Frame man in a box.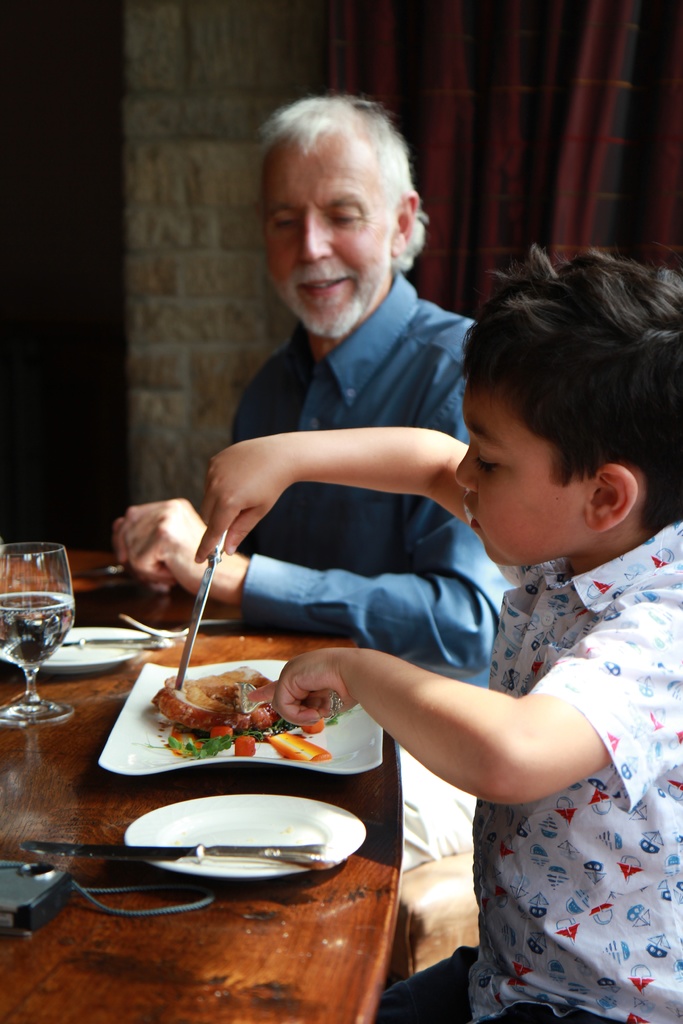
[x1=178, y1=107, x2=597, y2=919].
